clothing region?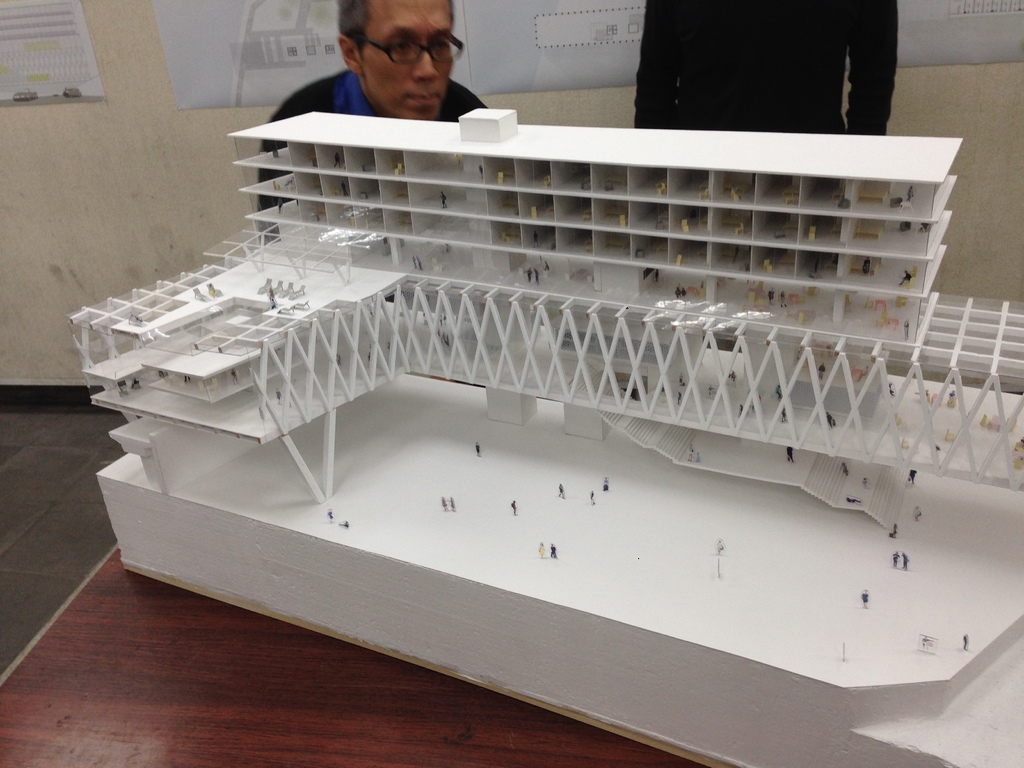
633, 0, 899, 135
